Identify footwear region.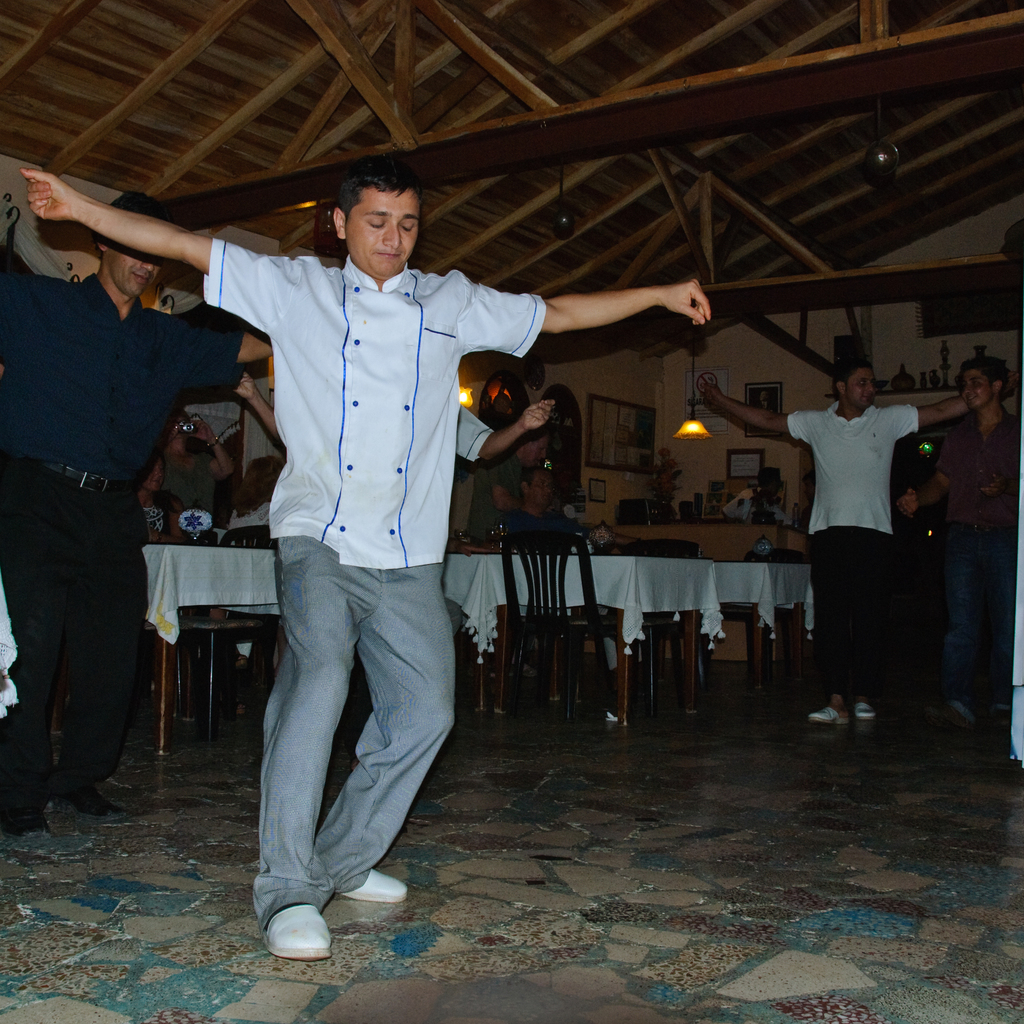
Region: 337,869,407,906.
